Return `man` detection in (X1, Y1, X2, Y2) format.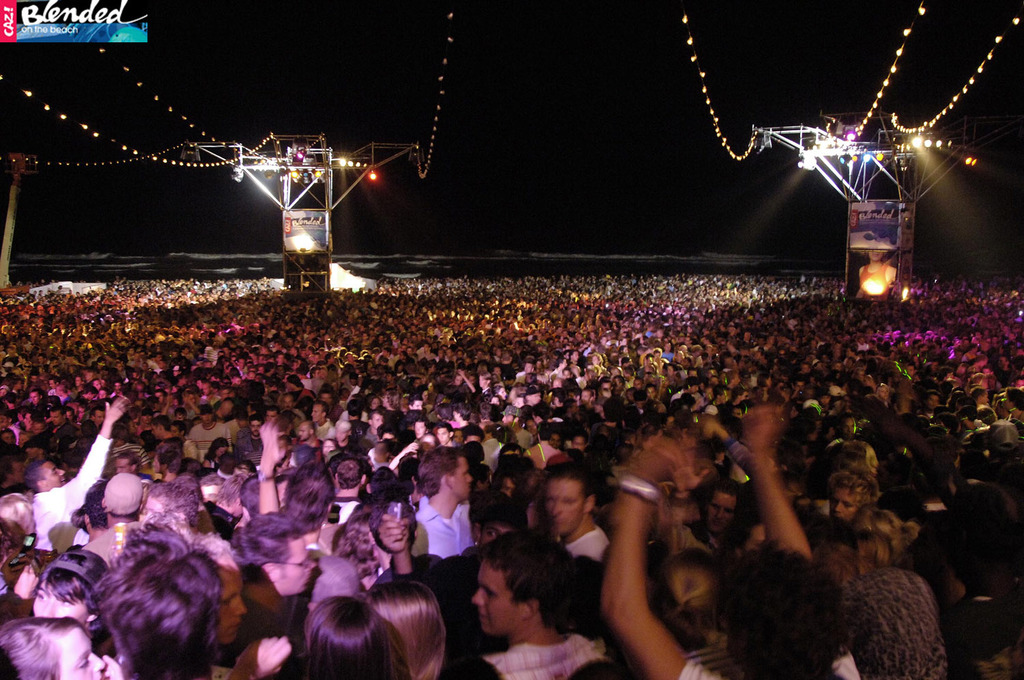
(724, 356, 734, 371).
